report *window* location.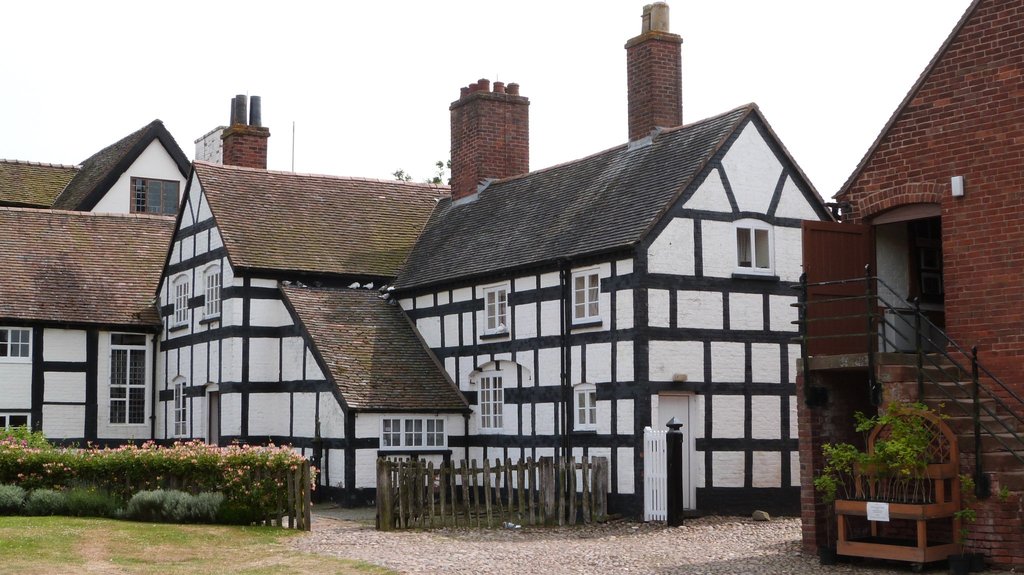
Report: 0/327/35/366.
